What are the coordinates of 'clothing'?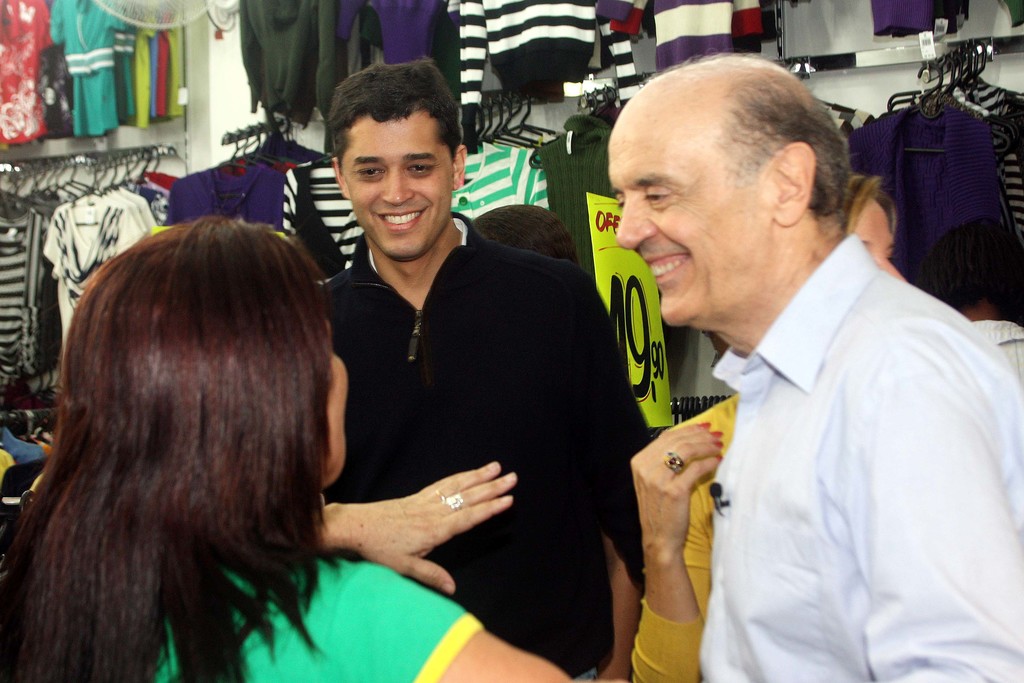
(left=171, top=160, right=296, bottom=229).
